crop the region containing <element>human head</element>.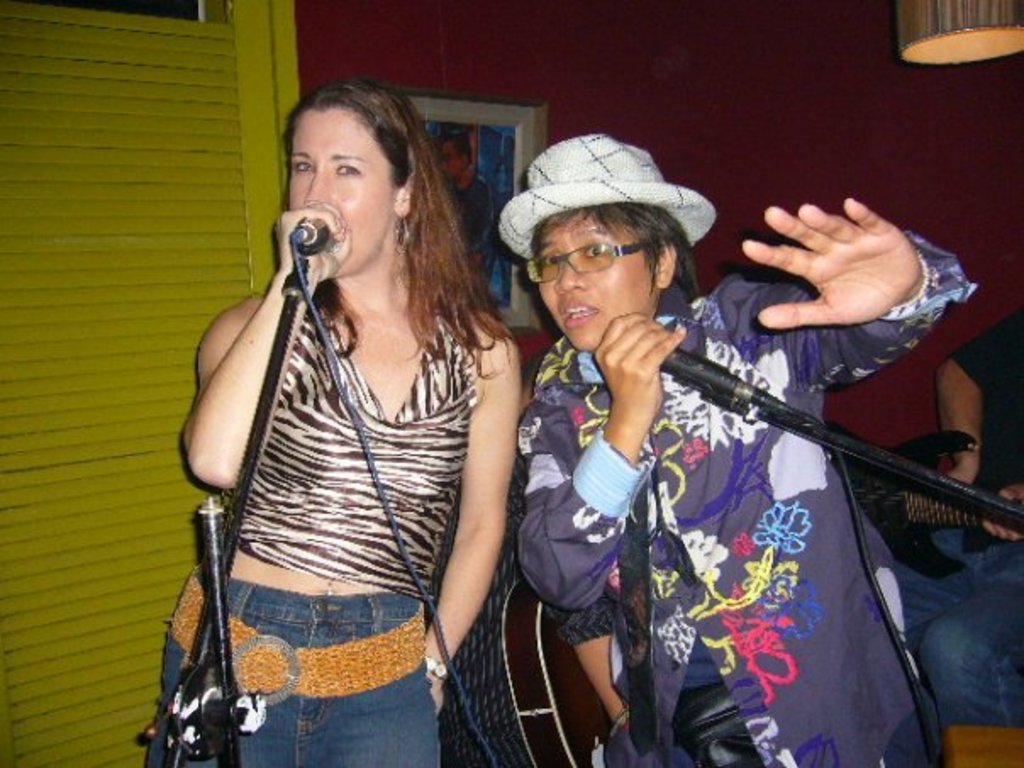
Crop region: BBox(526, 134, 690, 358).
